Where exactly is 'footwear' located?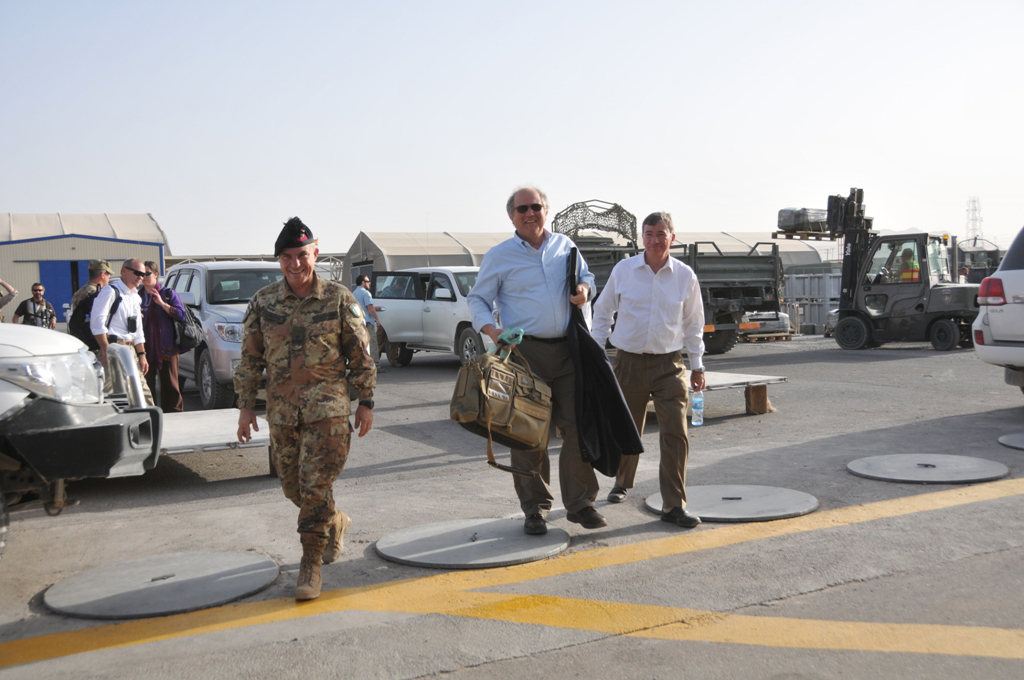
Its bounding box is detection(662, 499, 700, 526).
